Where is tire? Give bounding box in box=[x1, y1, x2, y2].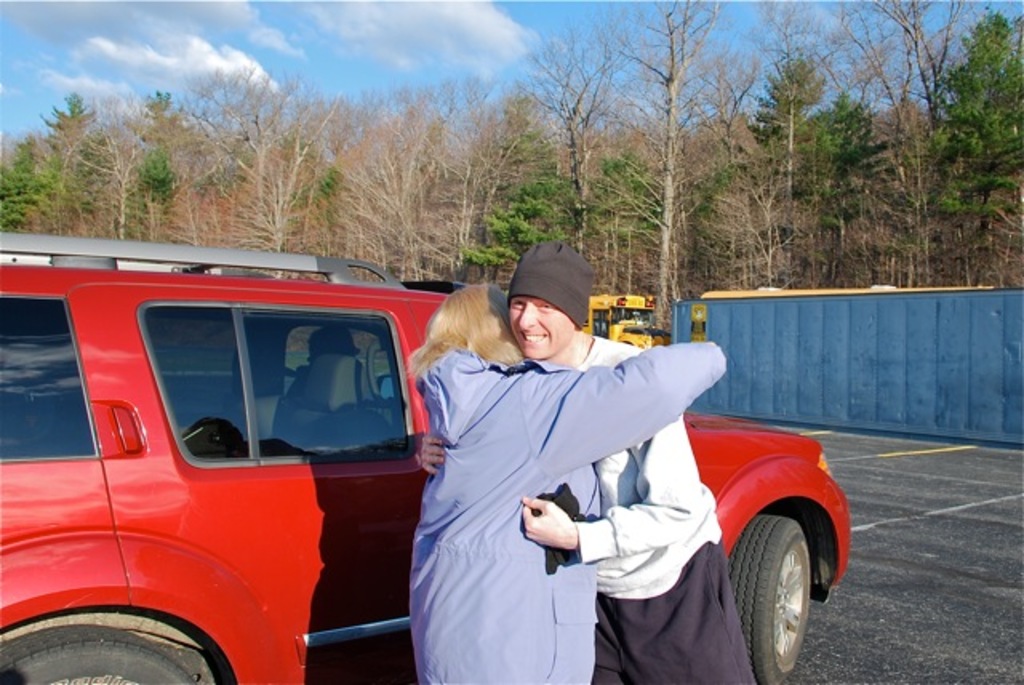
box=[2, 623, 206, 683].
